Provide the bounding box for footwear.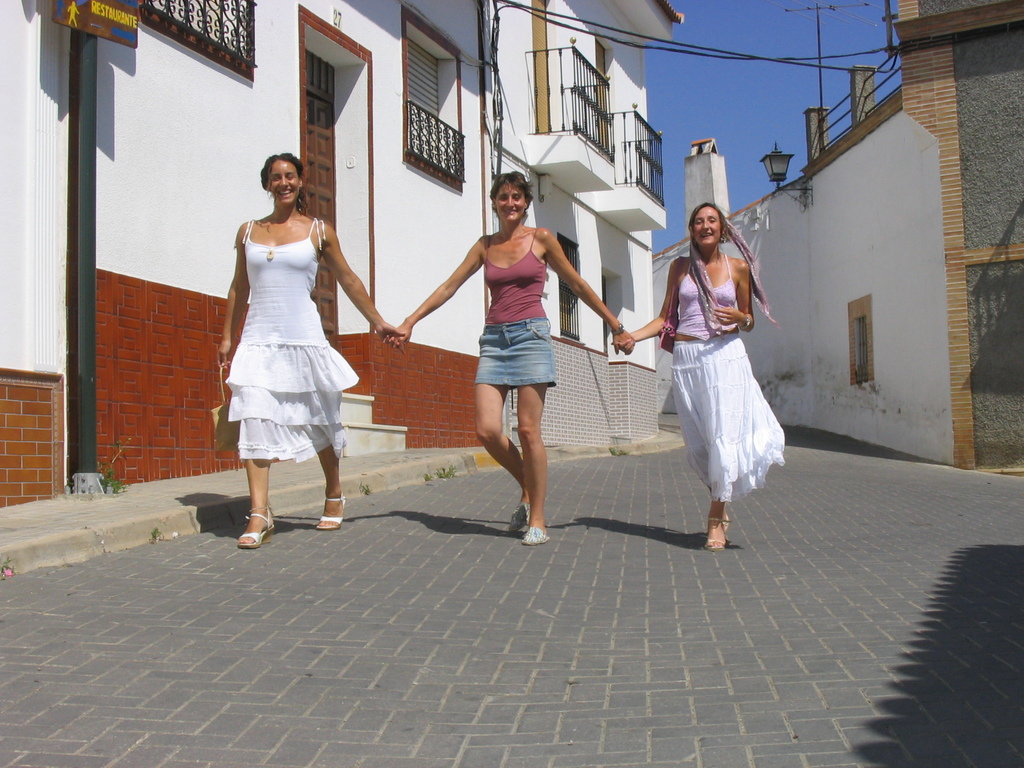
(left=505, top=498, right=531, bottom=532).
